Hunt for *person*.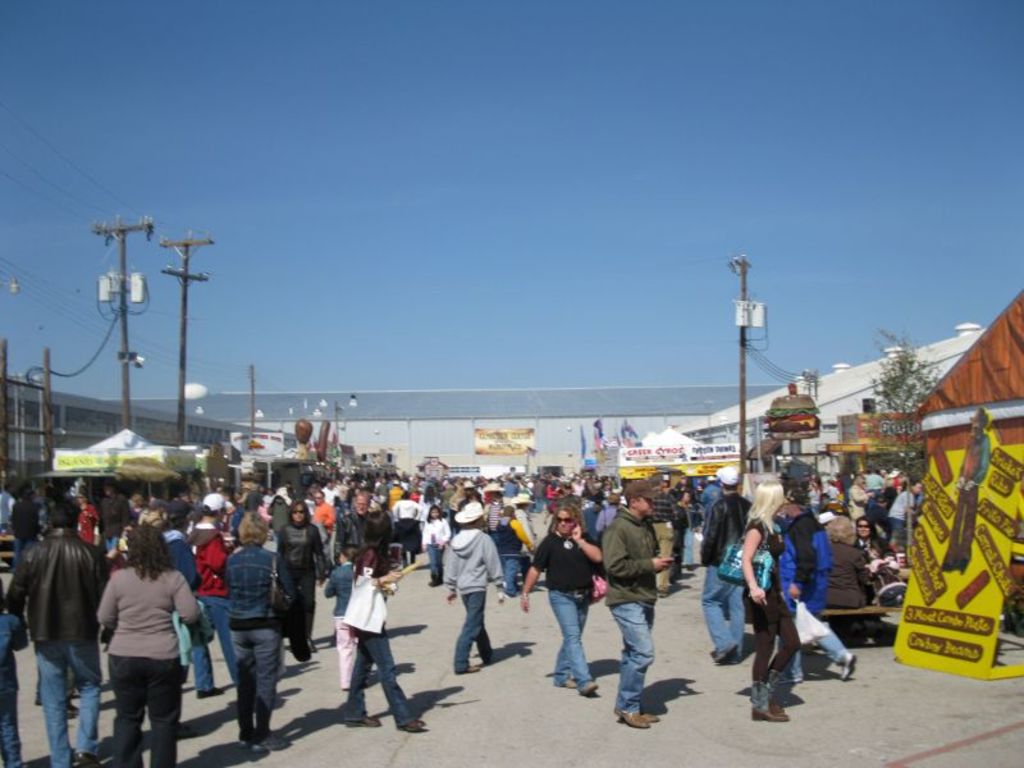
Hunted down at [596,472,680,735].
